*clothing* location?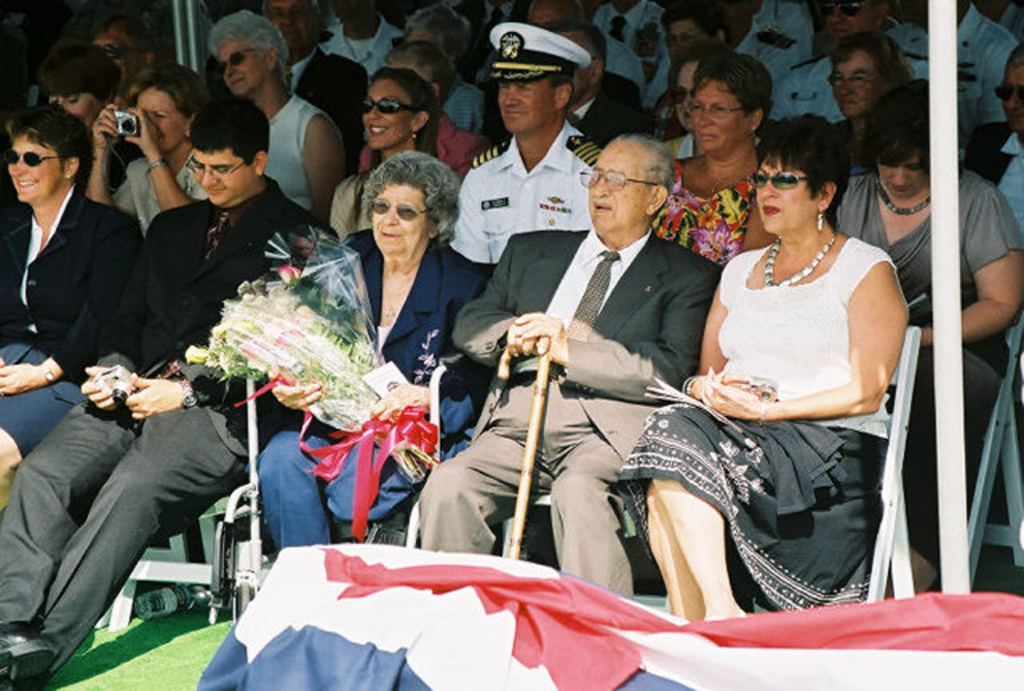
box(320, 4, 387, 86)
